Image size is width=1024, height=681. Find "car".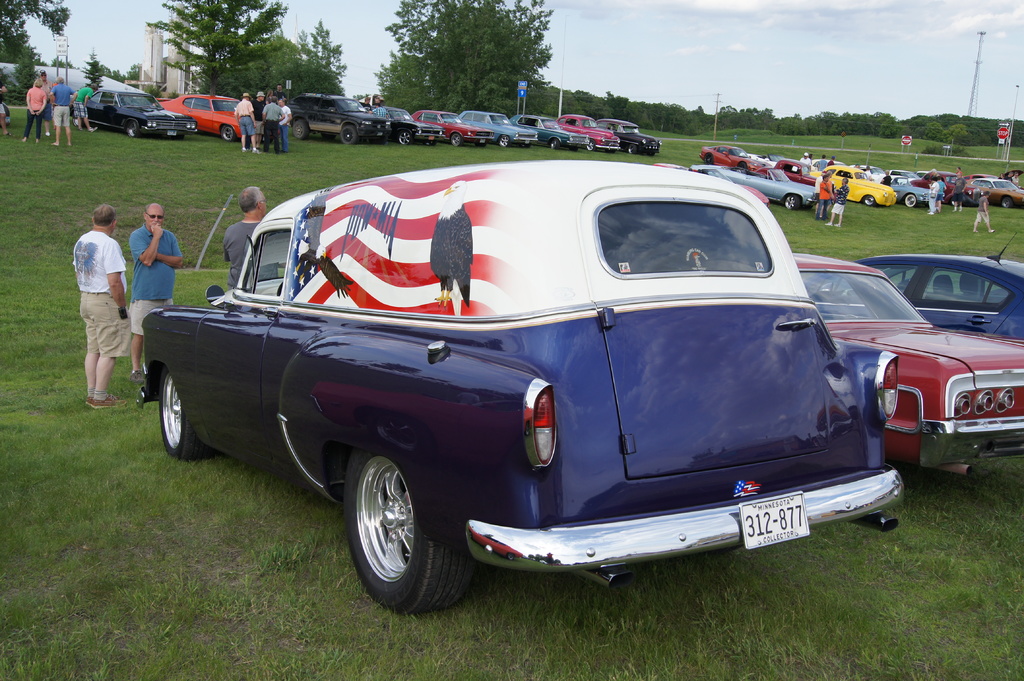
(left=69, top=86, right=199, bottom=140).
